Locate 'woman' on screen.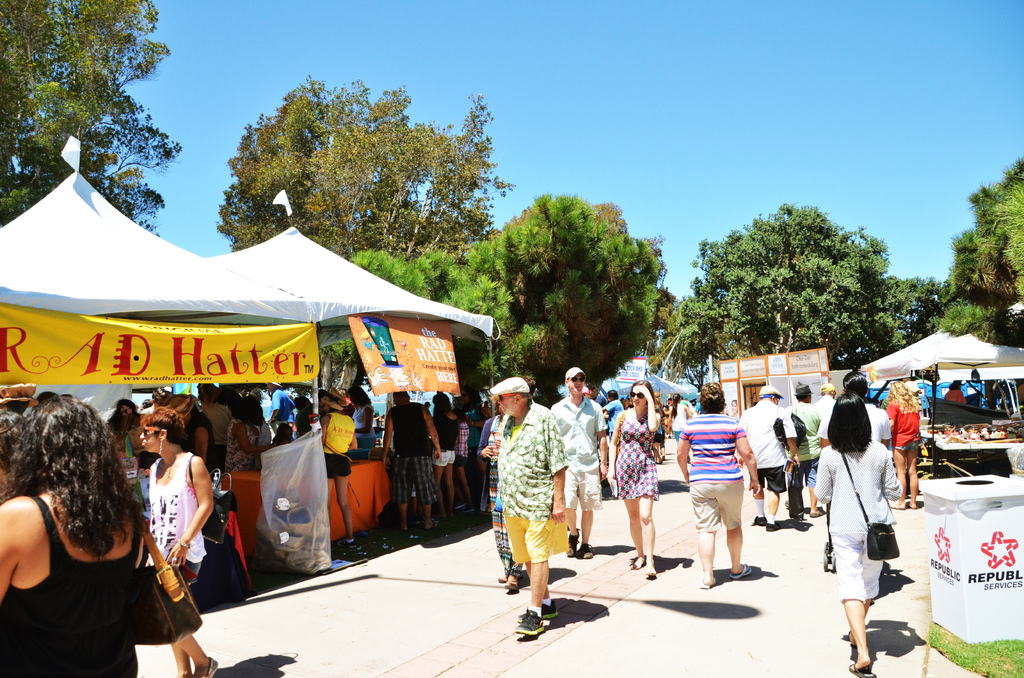
On screen at 882,378,920,504.
